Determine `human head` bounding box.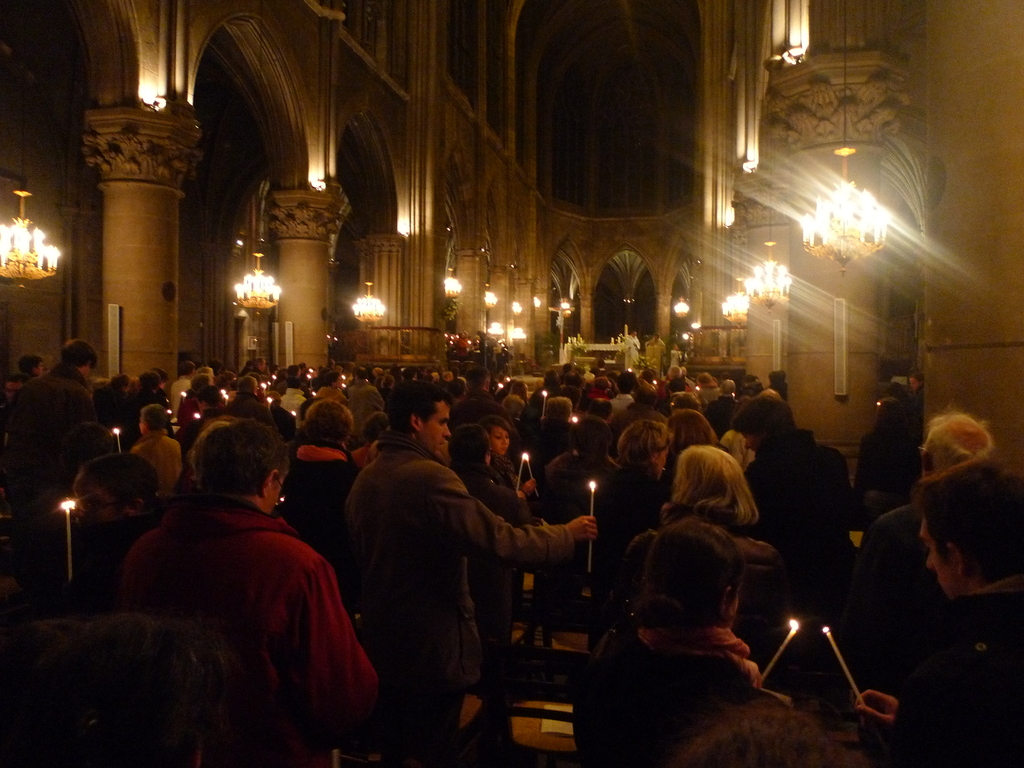
Determined: [left=567, top=370, right=580, bottom=383].
